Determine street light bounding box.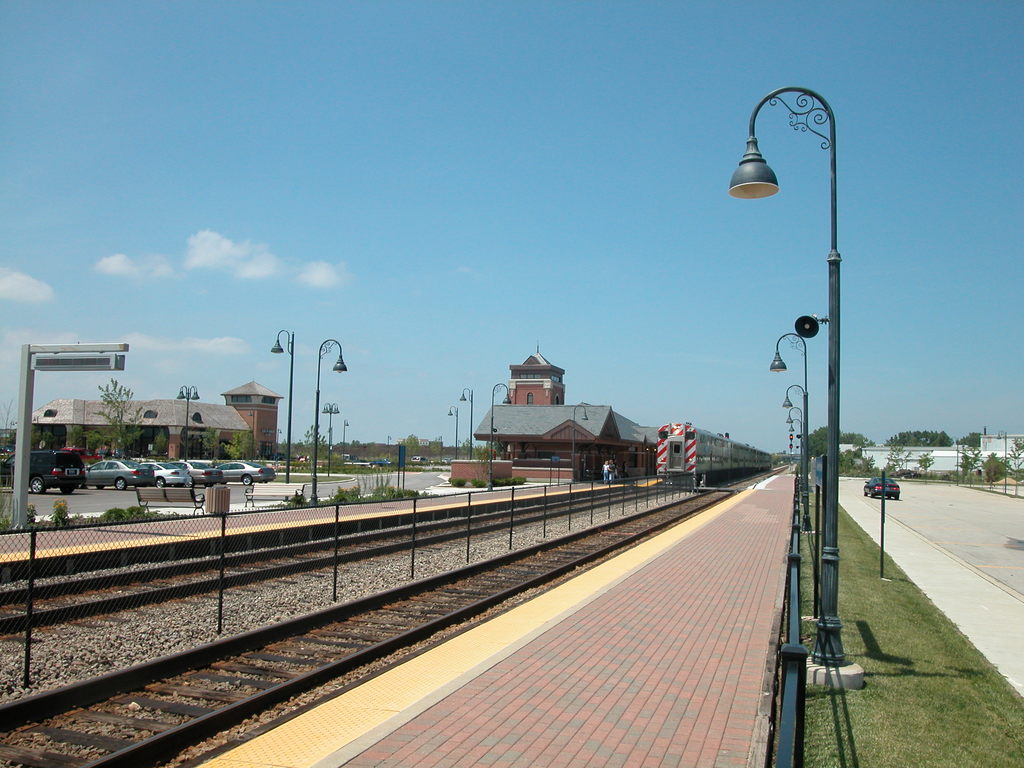
Determined: <bbox>179, 385, 202, 460</bbox>.
